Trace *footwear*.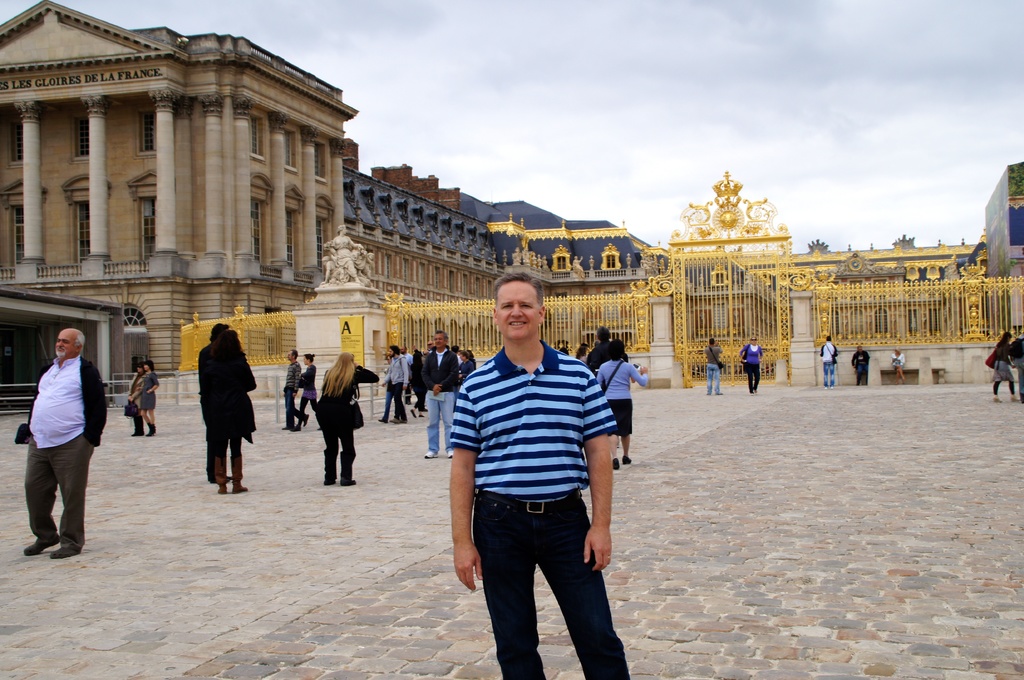
Traced to [830, 386, 833, 389].
